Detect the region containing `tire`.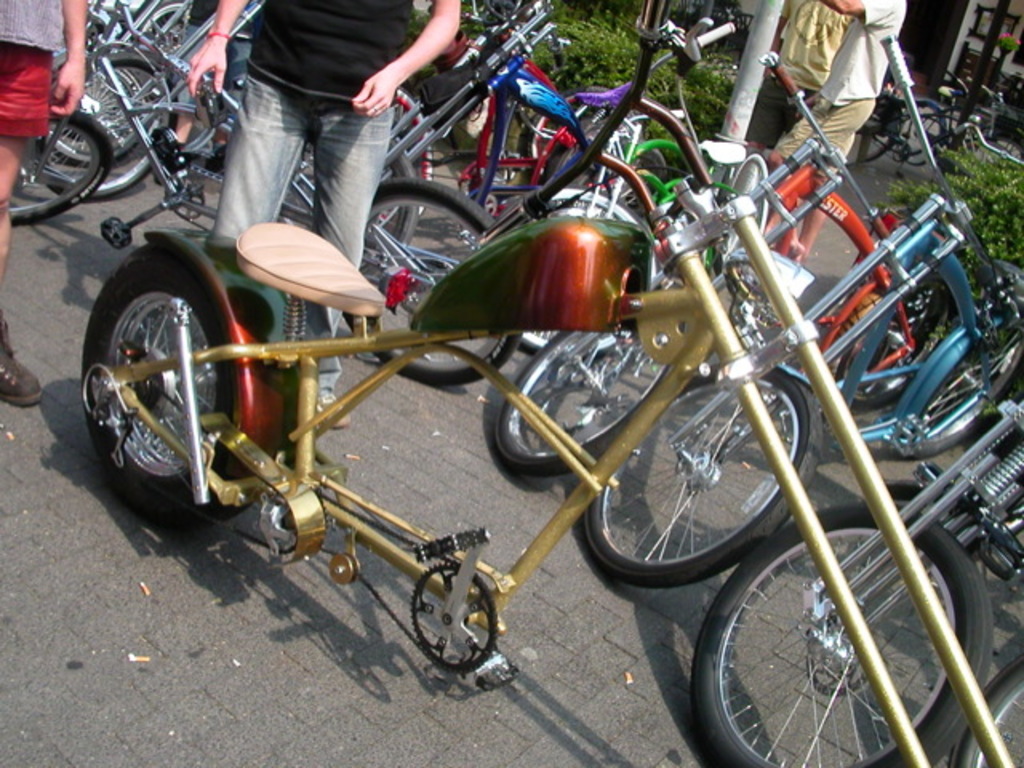
(358, 187, 530, 411).
